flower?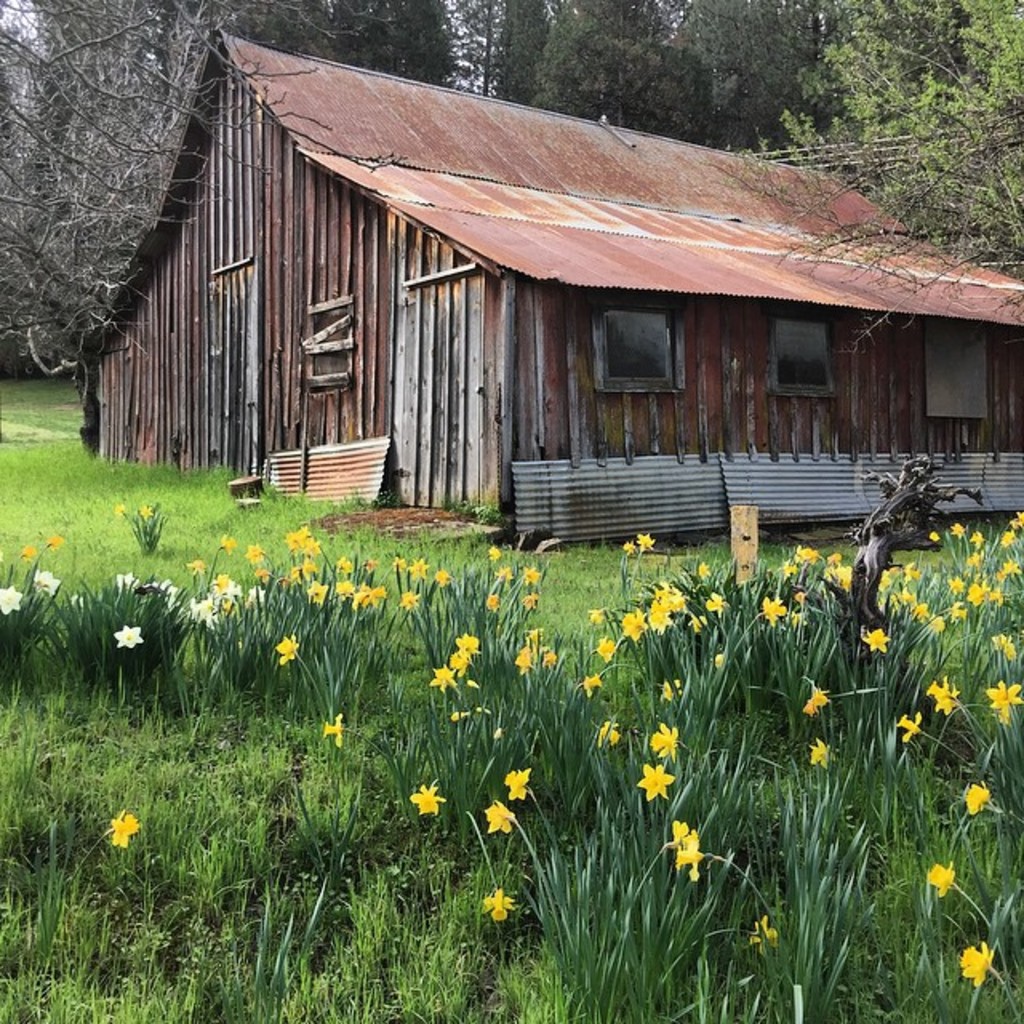
left=458, top=656, right=469, bottom=667
